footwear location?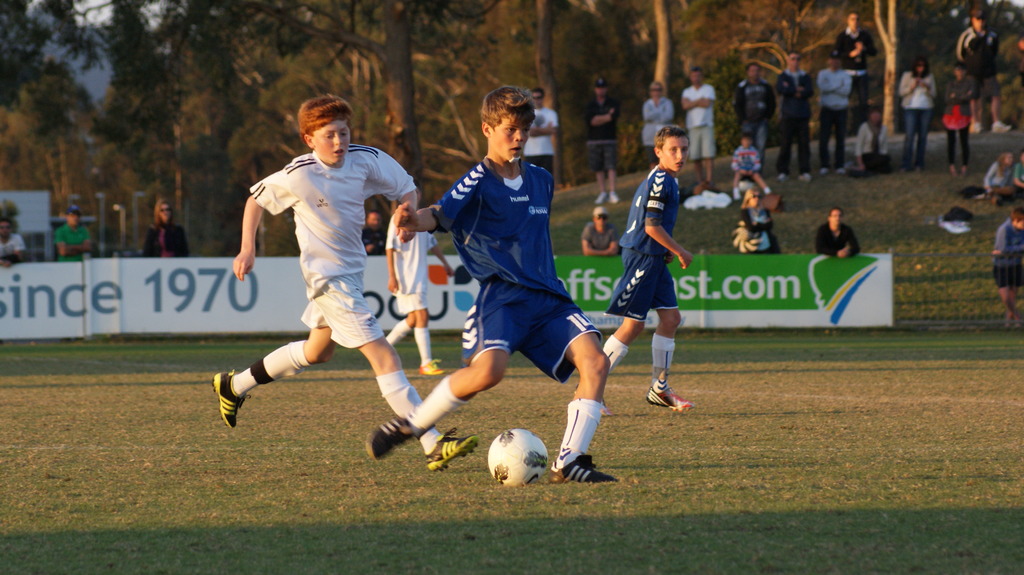
box(367, 413, 420, 461)
